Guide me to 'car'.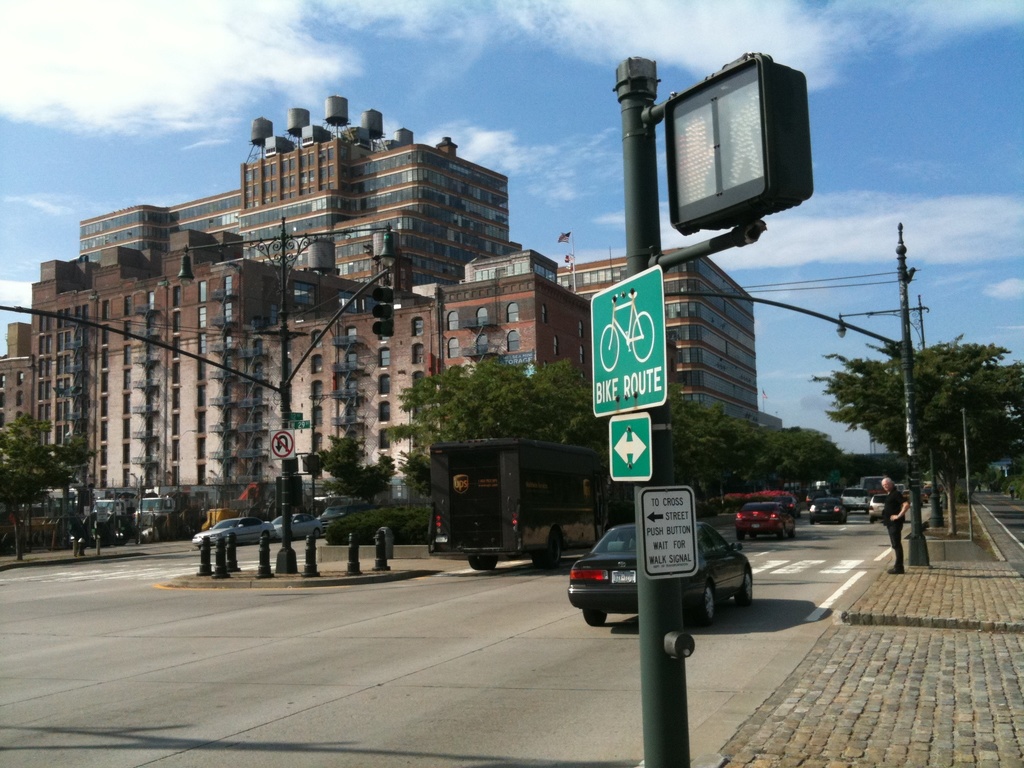
Guidance: (737, 500, 800, 541).
